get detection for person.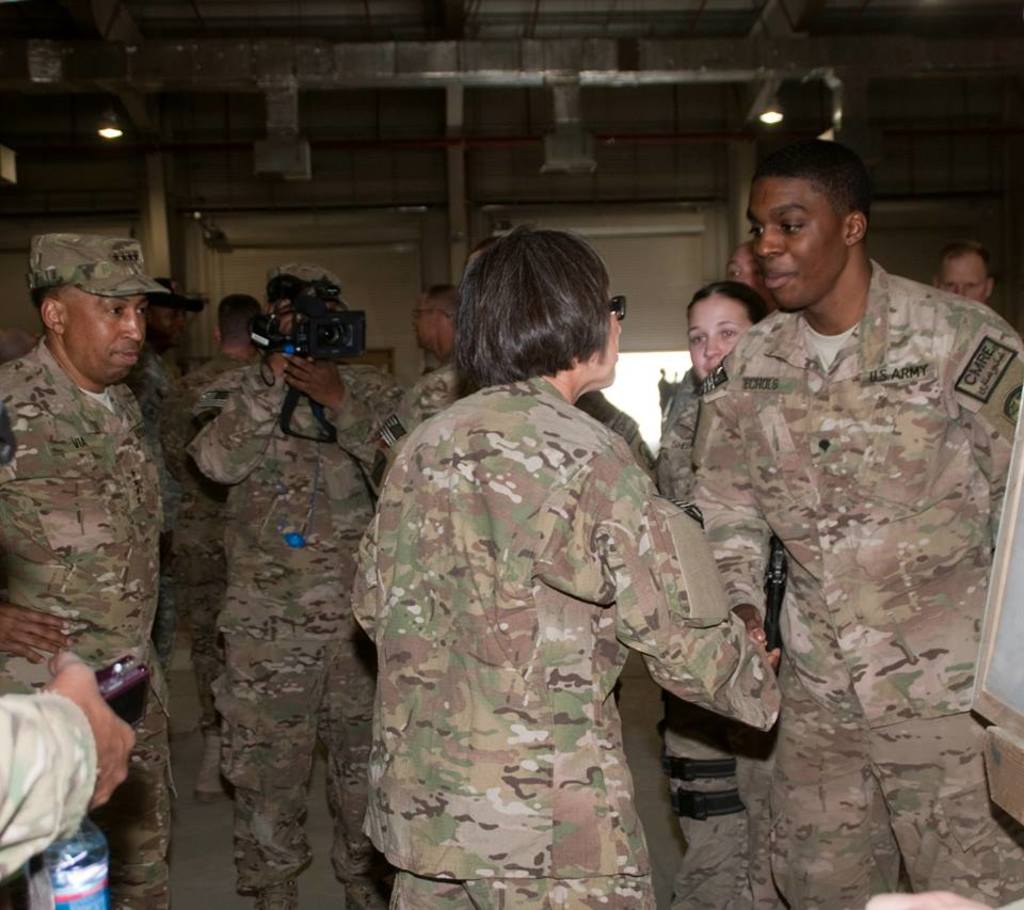
Detection: 657,281,774,909.
